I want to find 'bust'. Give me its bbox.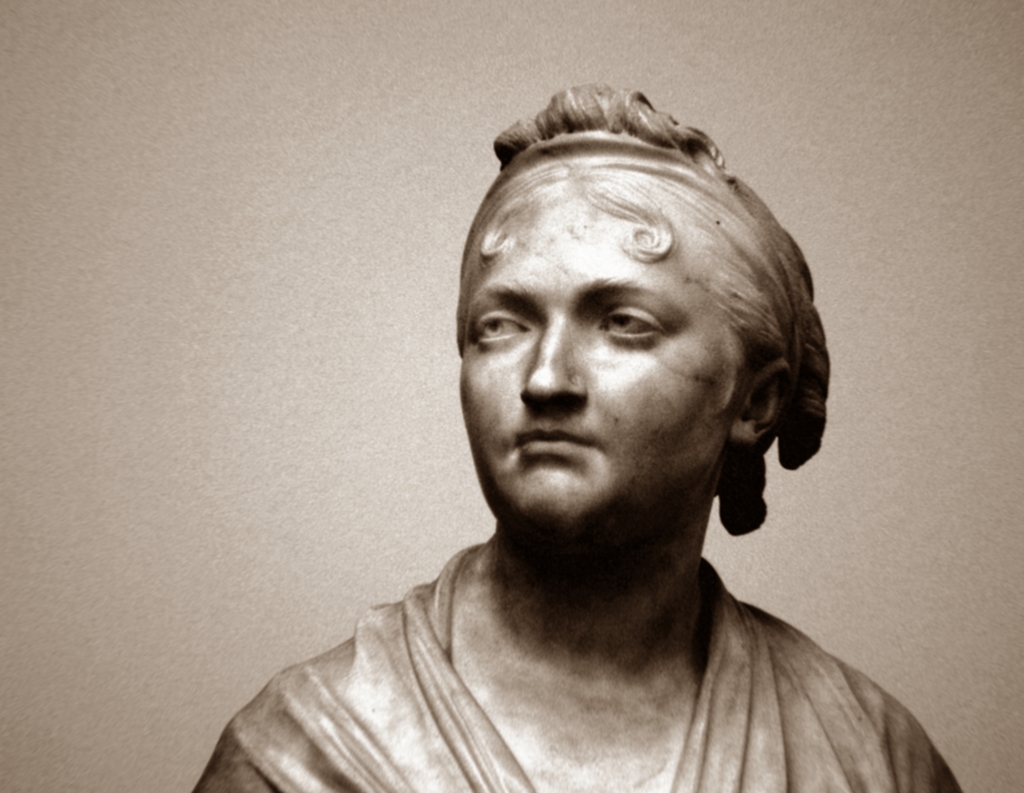
195/83/963/792.
